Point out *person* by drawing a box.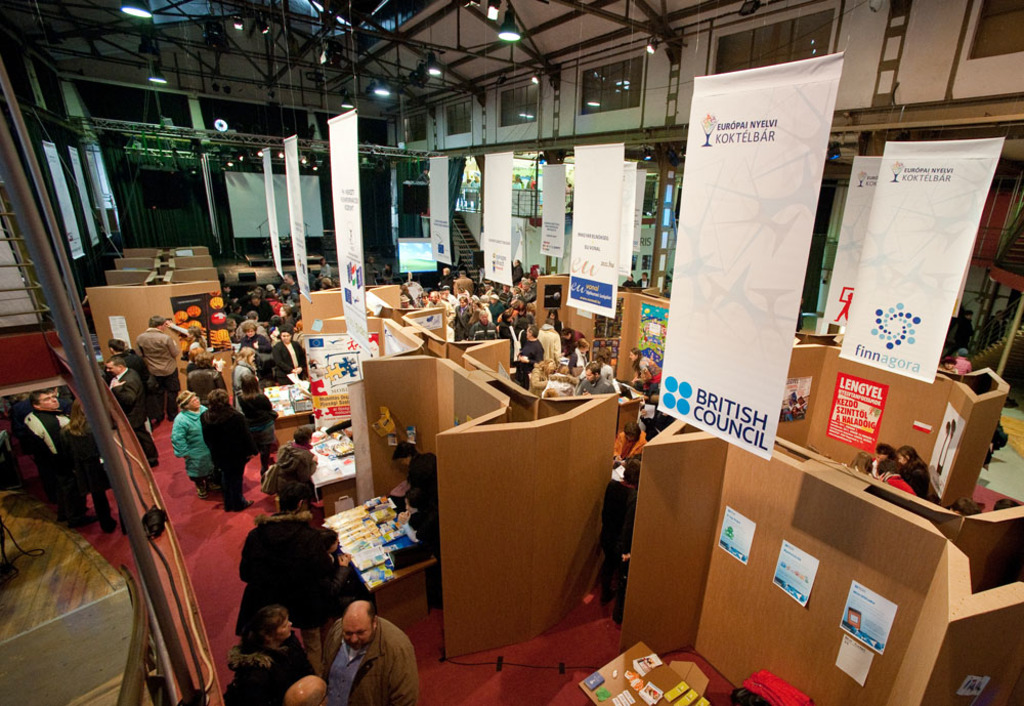
Rect(233, 481, 315, 636).
